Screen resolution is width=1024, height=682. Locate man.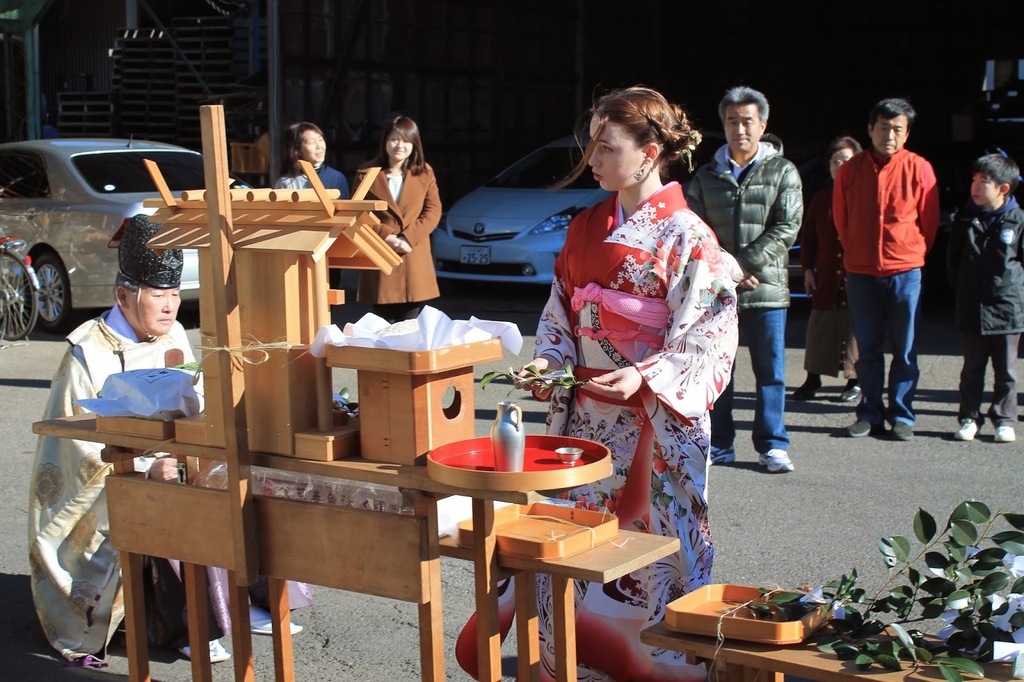
region(684, 84, 803, 475).
